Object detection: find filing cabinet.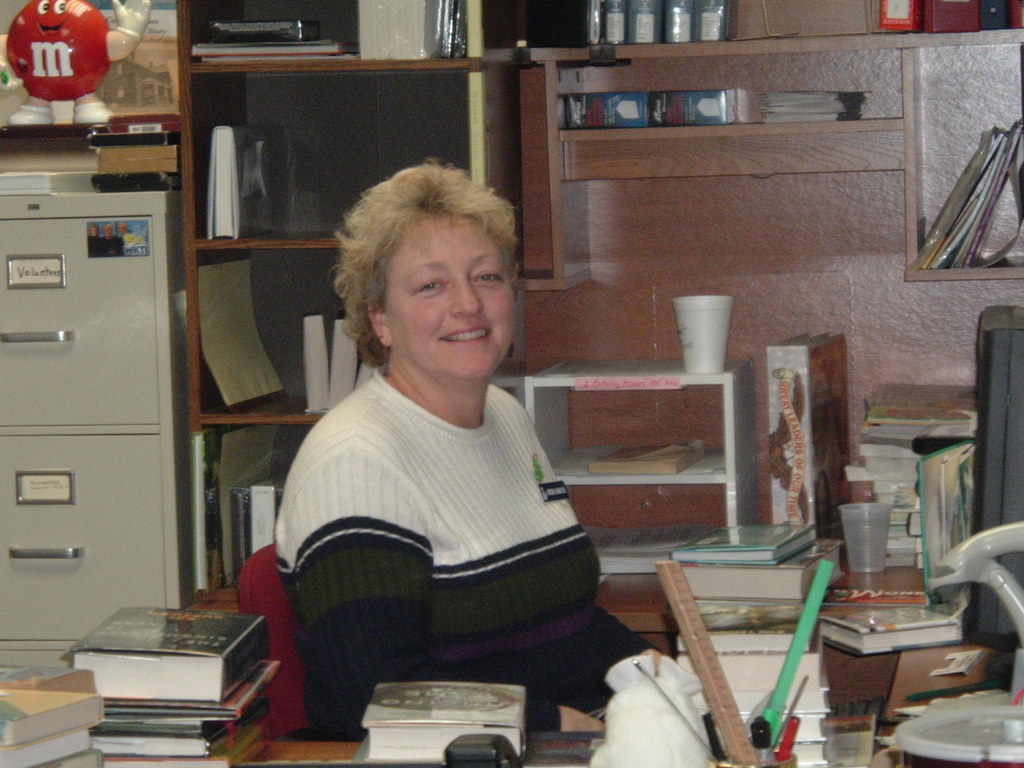
bbox(6, 148, 210, 677).
